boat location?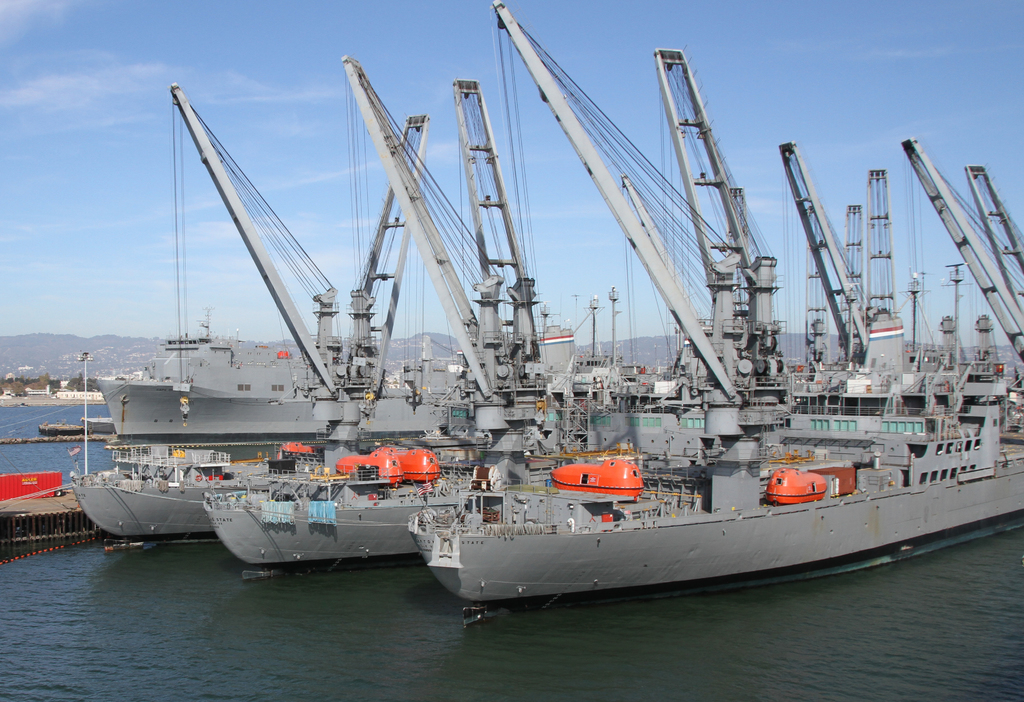
402, 0, 1023, 617
